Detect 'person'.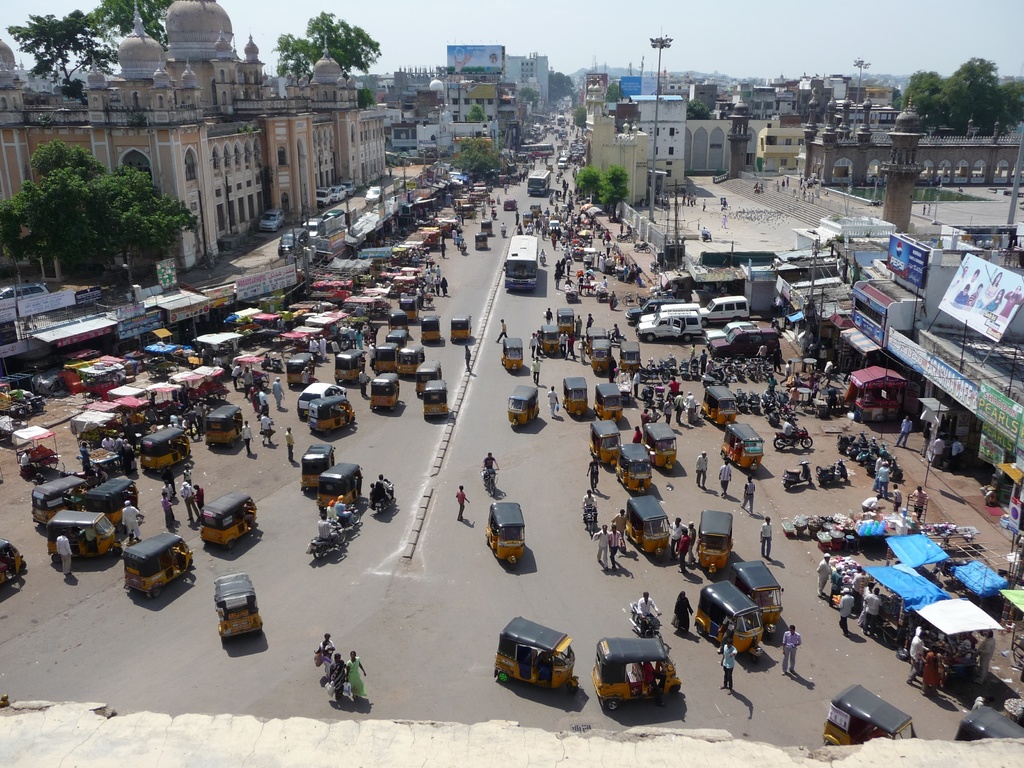
Detected at [x1=316, y1=636, x2=335, y2=675].
